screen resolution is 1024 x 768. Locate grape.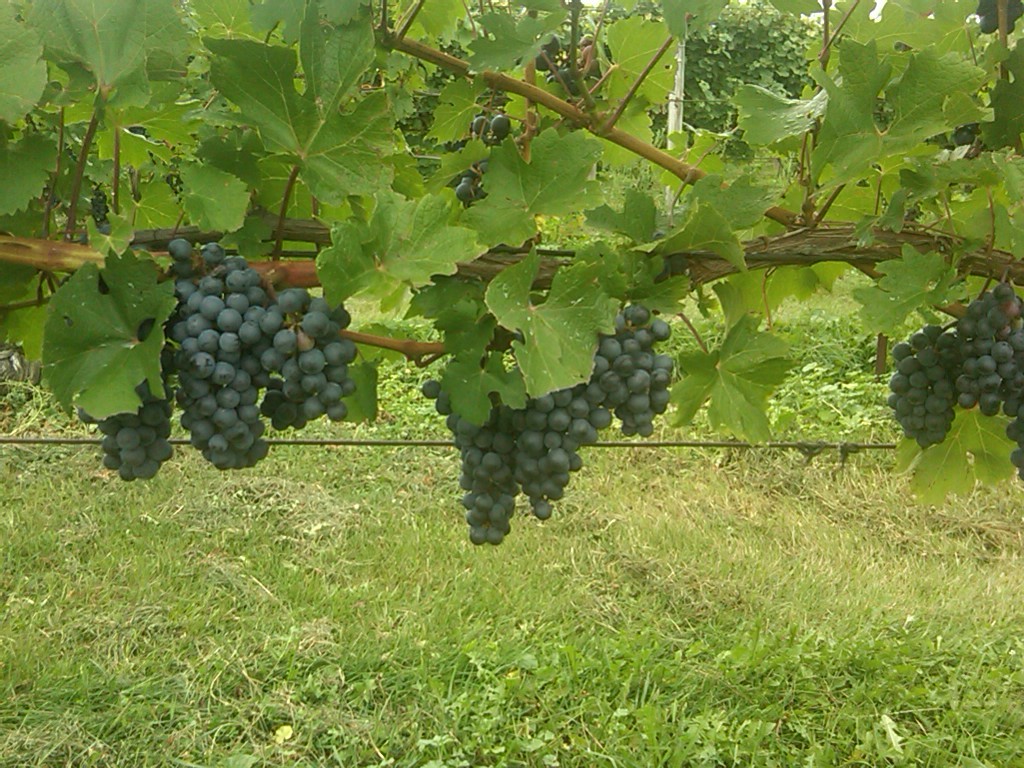
[left=494, top=114, right=510, bottom=138].
